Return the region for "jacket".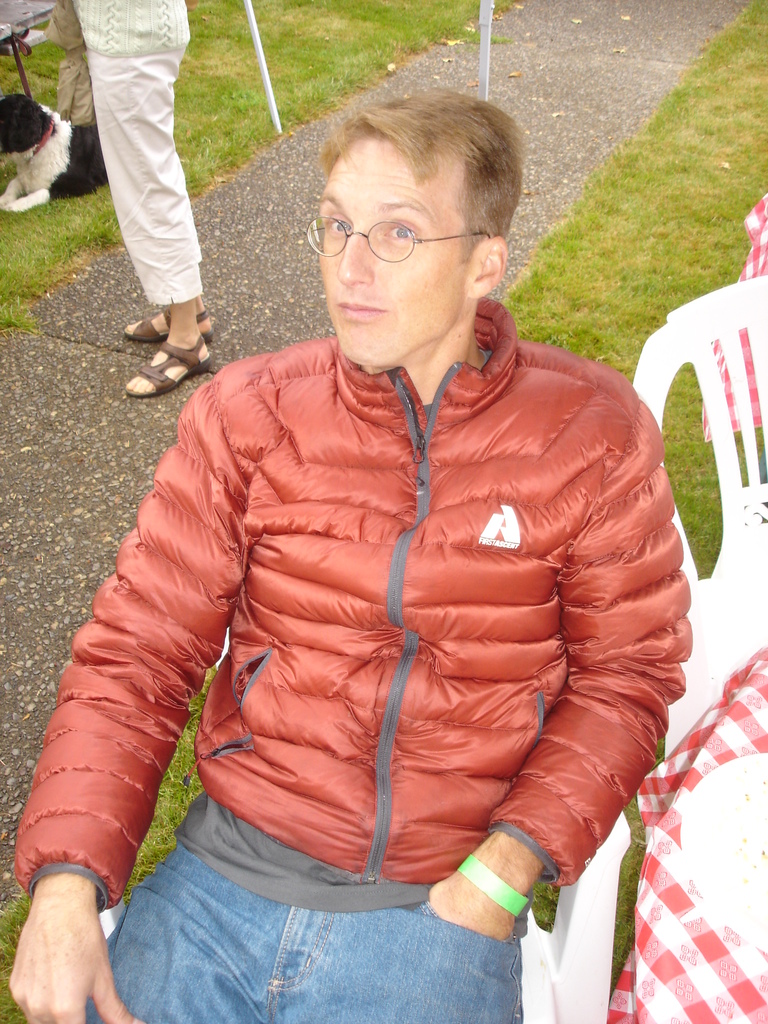
(19, 299, 691, 911).
